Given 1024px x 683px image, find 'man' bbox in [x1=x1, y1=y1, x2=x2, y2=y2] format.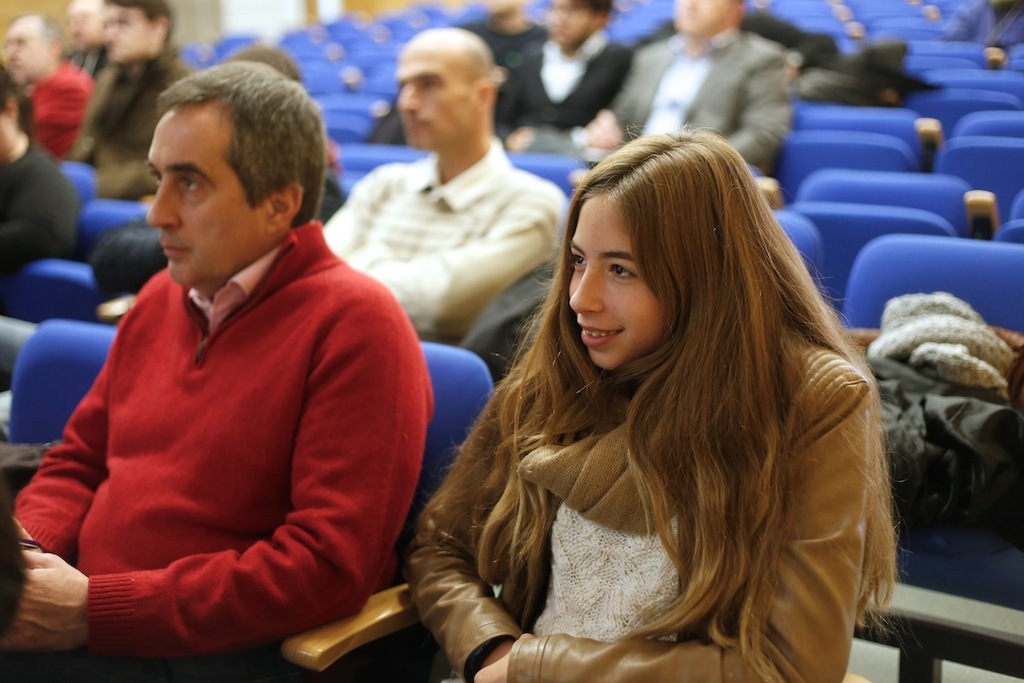
[x1=68, y1=0, x2=201, y2=201].
